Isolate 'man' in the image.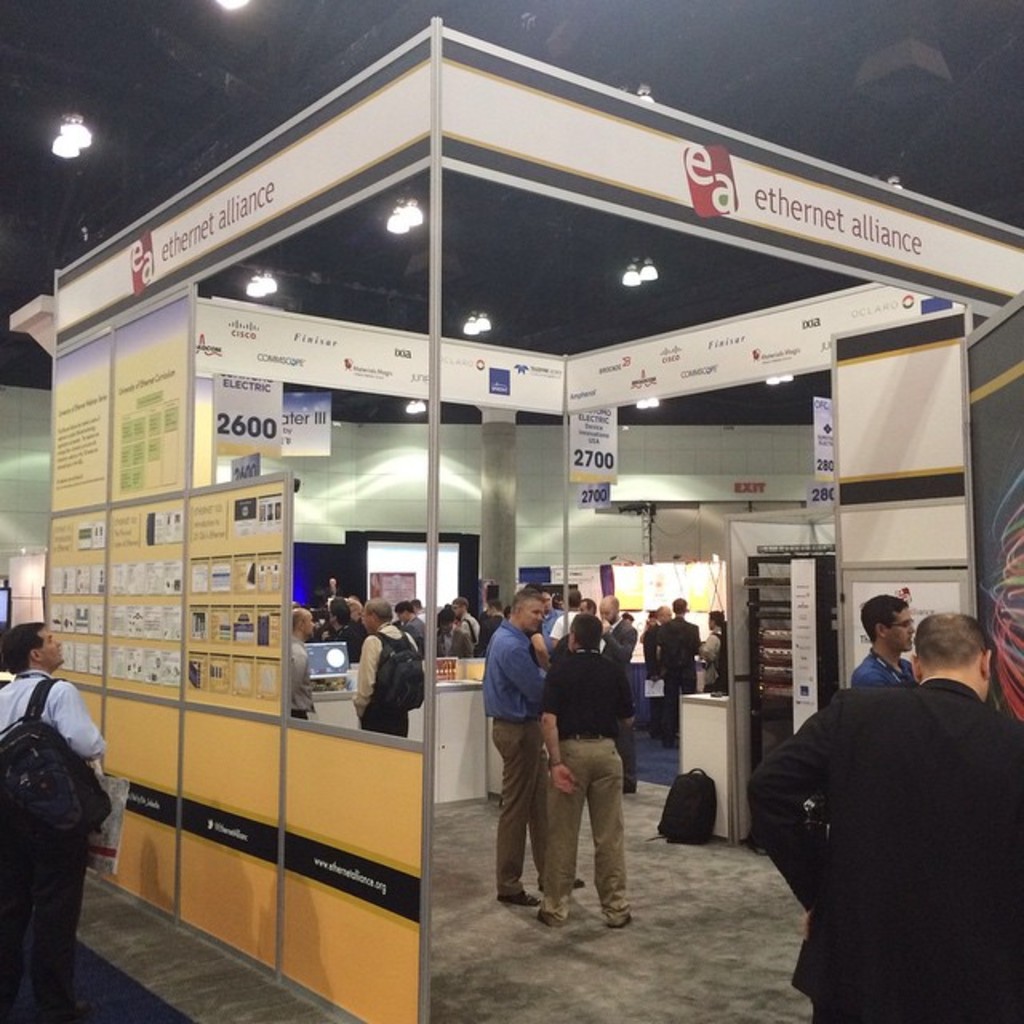
Isolated region: BBox(530, 613, 635, 925).
